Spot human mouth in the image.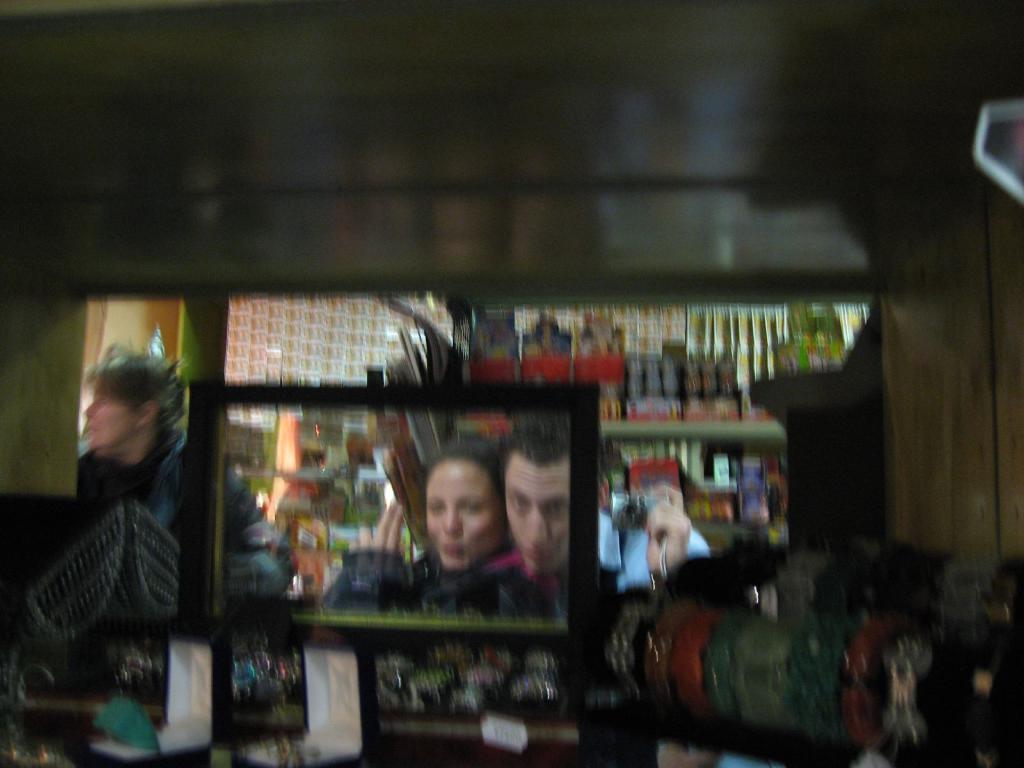
human mouth found at [442,540,469,570].
